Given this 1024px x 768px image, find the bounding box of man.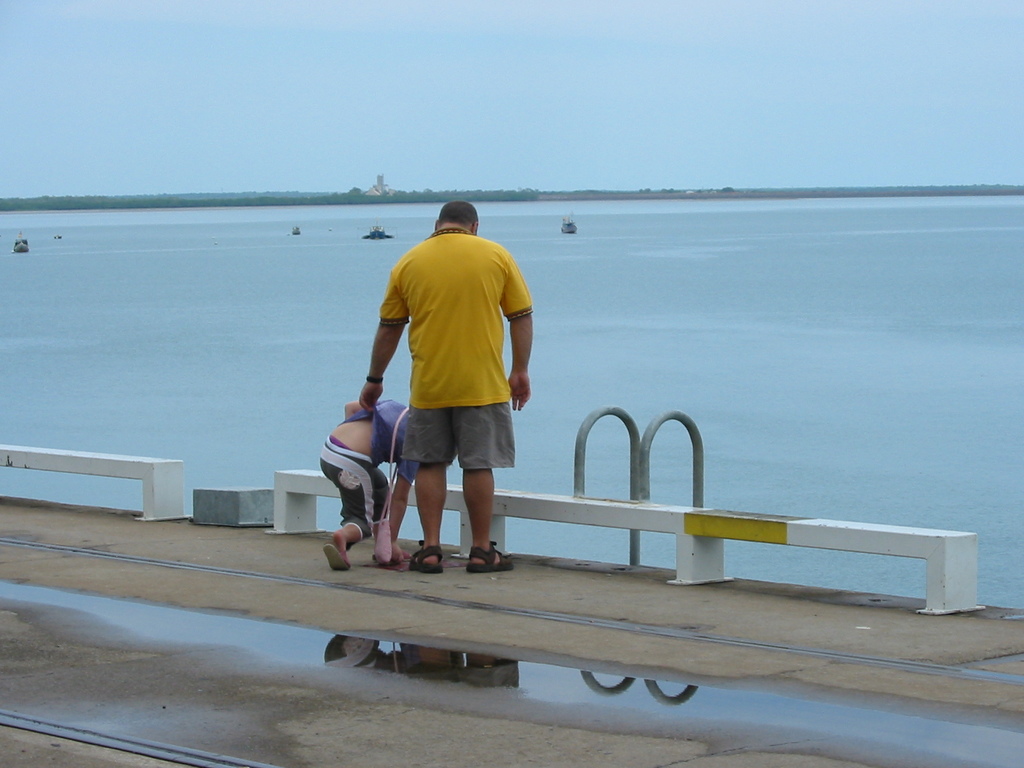
pyautogui.locateOnScreen(338, 217, 532, 593).
